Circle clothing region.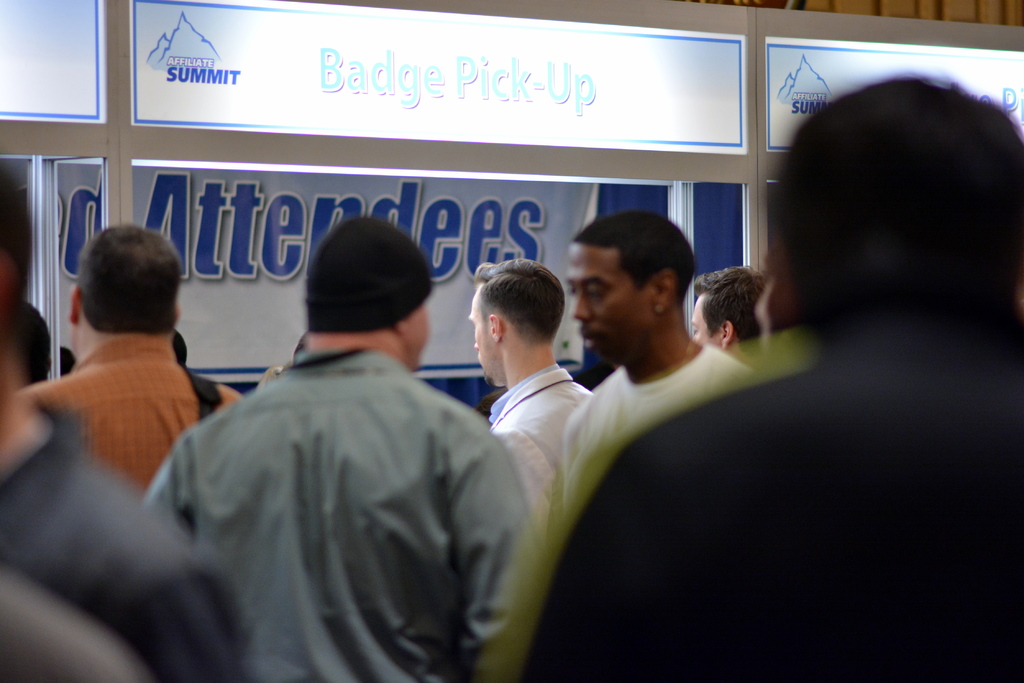
Region: <region>157, 282, 546, 682</region>.
